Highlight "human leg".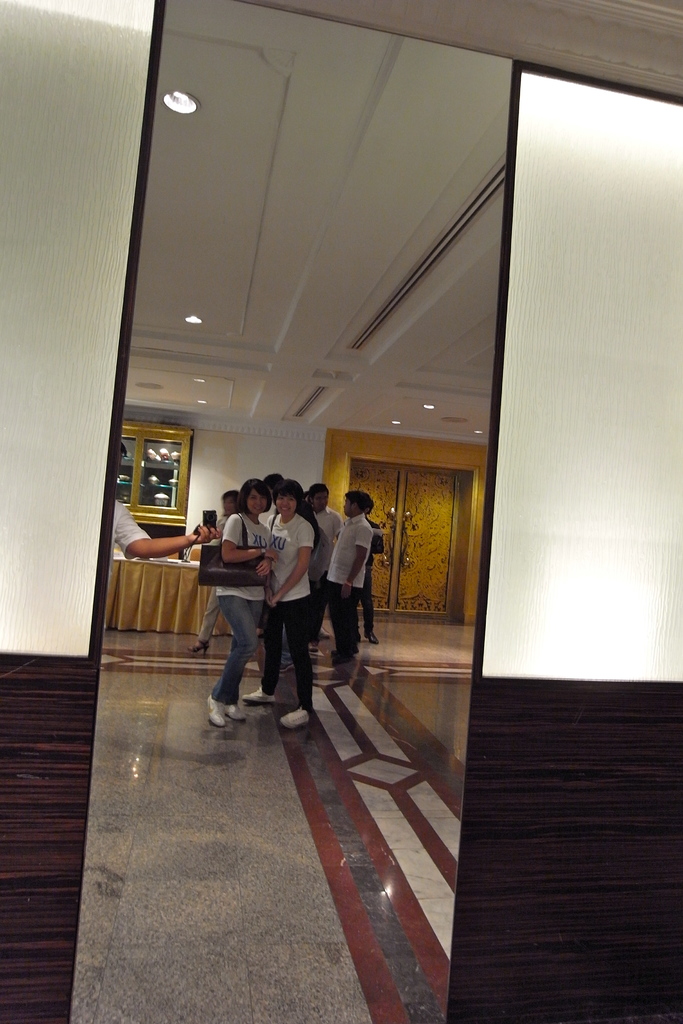
Highlighted region: select_region(327, 586, 359, 659).
